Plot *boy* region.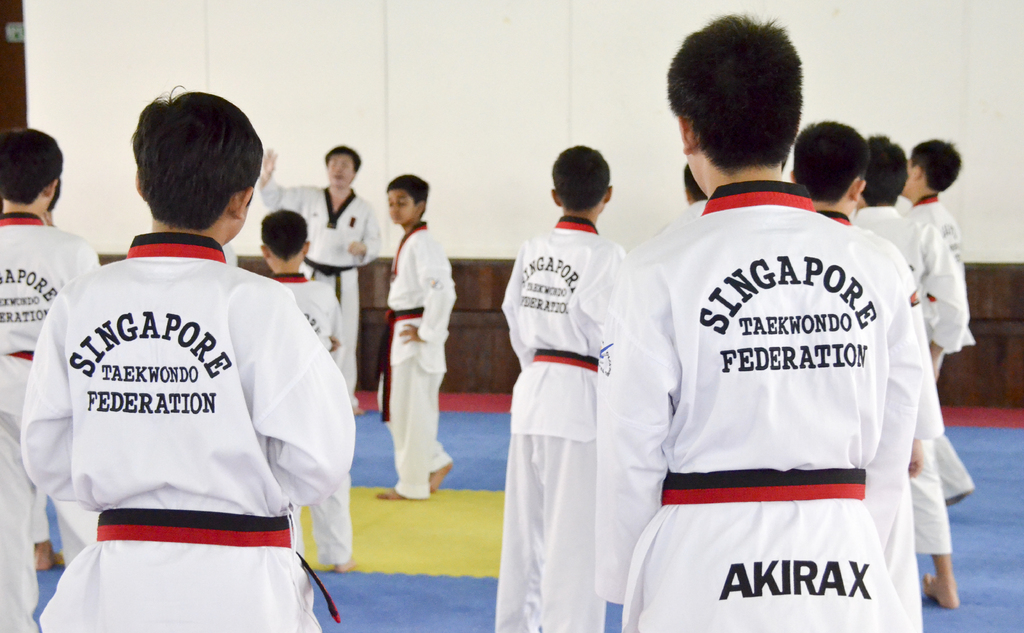
Plotted at Rect(598, 8, 920, 632).
